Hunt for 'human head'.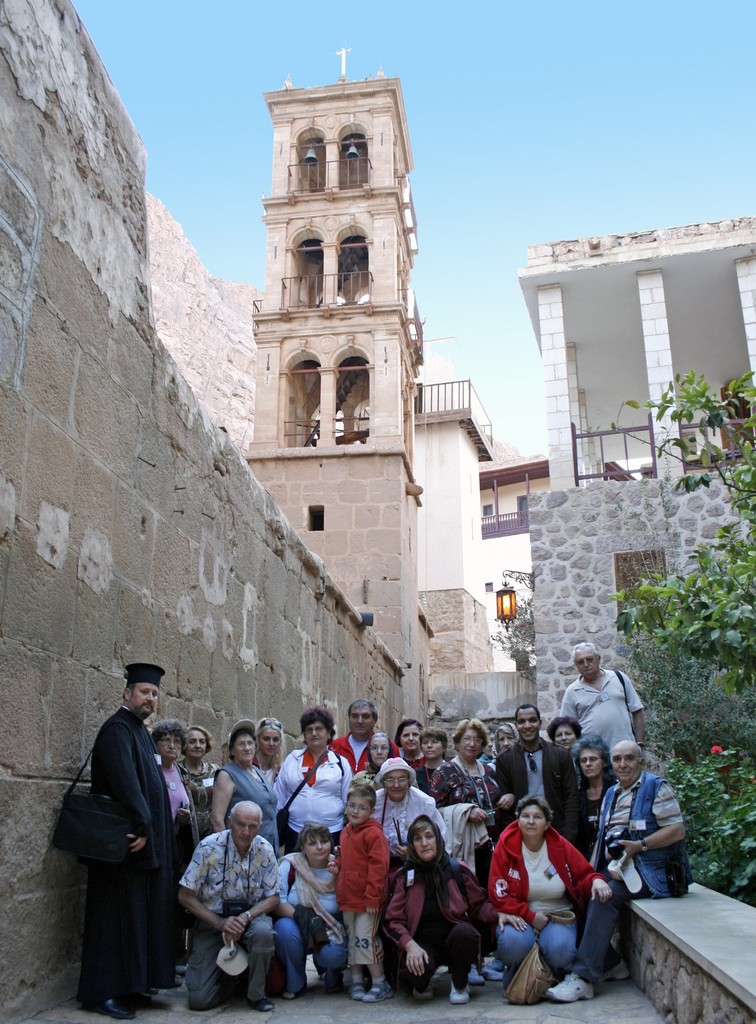
Hunted down at (left=608, top=740, right=645, bottom=788).
